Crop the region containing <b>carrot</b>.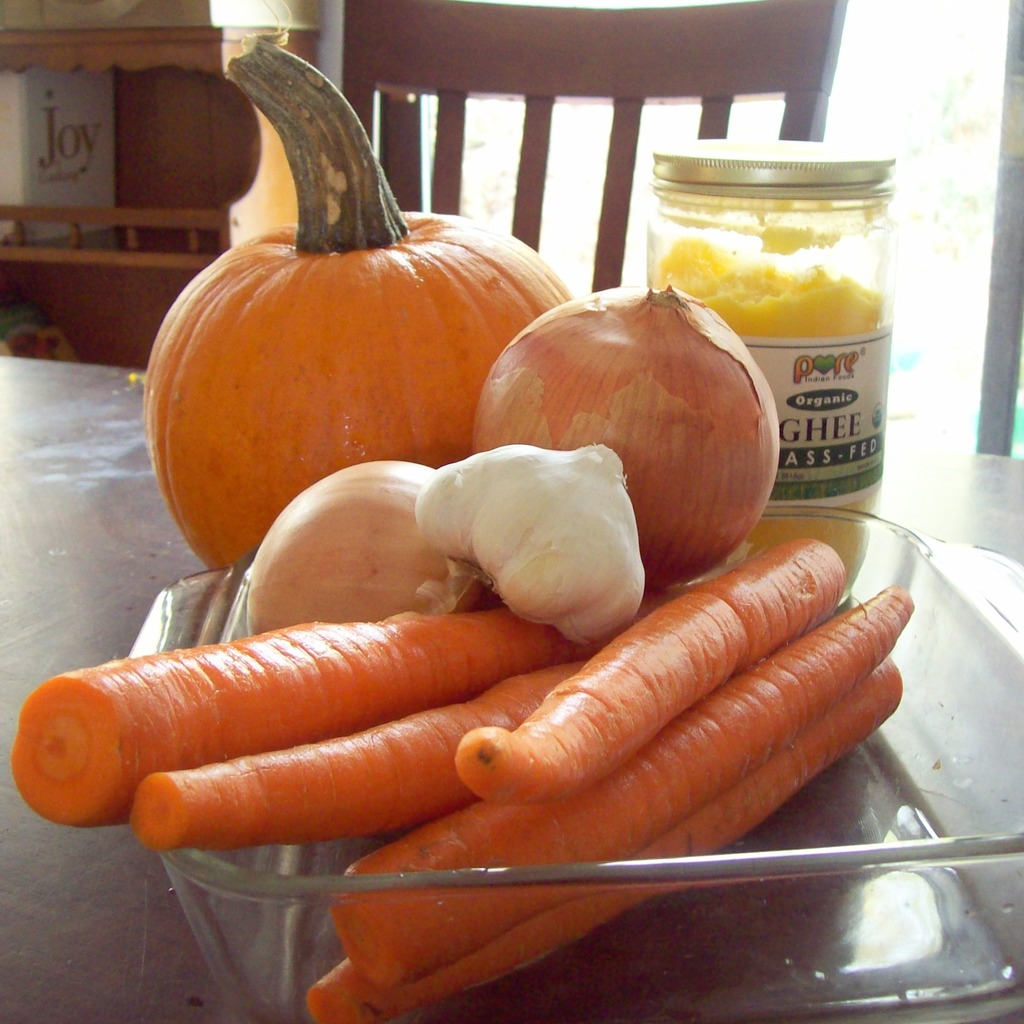
Crop region: region(318, 582, 907, 1021).
